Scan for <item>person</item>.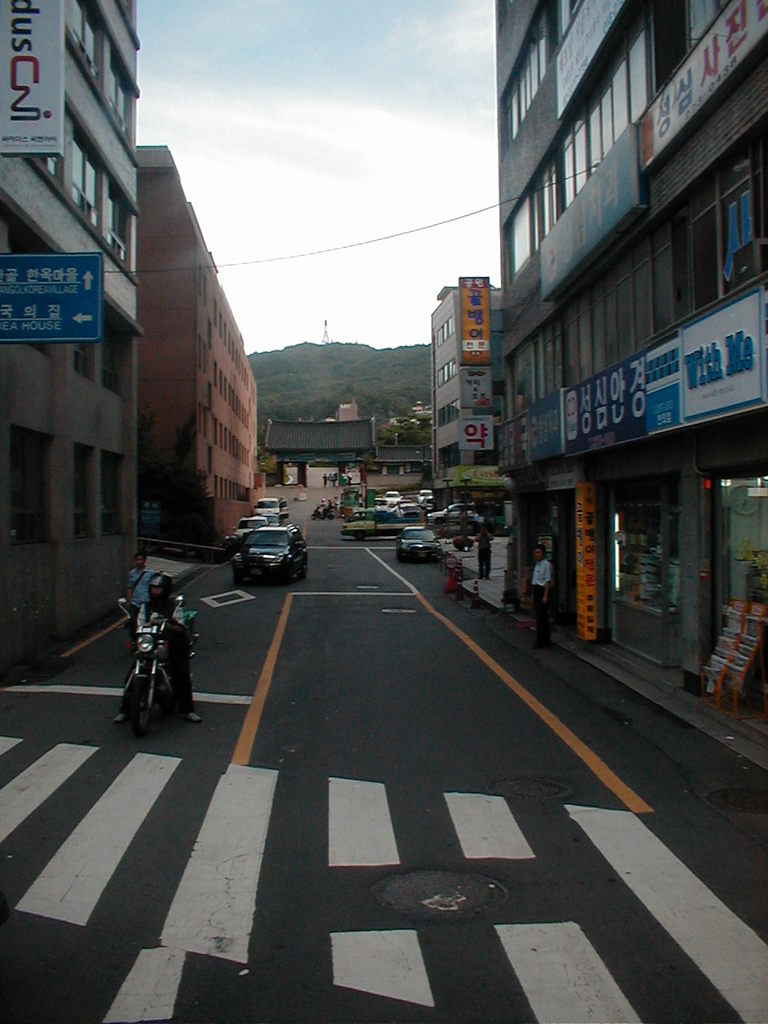
Scan result: select_region(112, 571, 195, 722).
